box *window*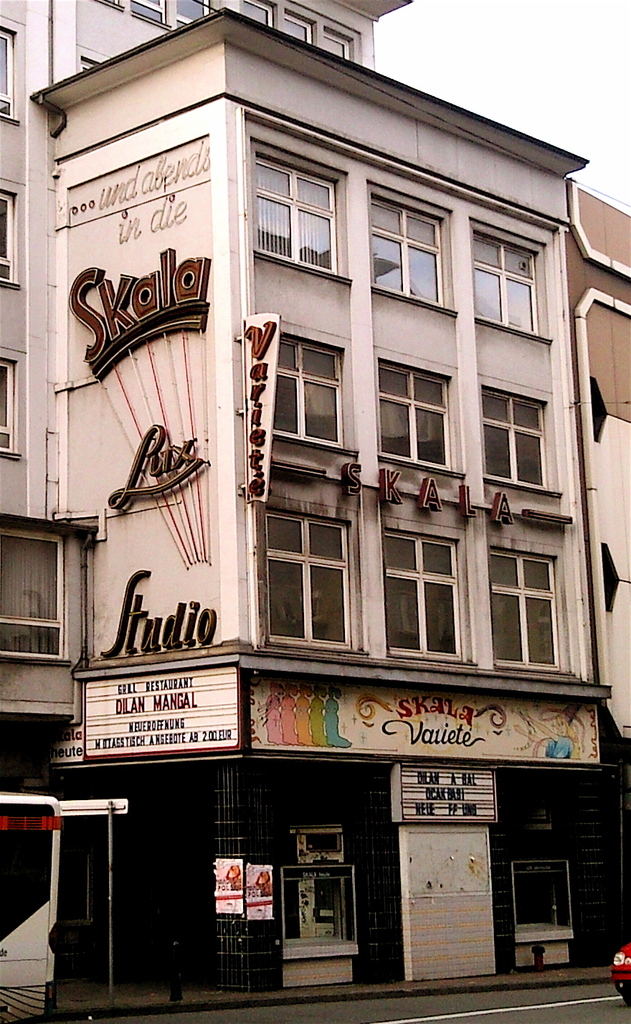
(left=0, top=357, right=14, bottom=461)
